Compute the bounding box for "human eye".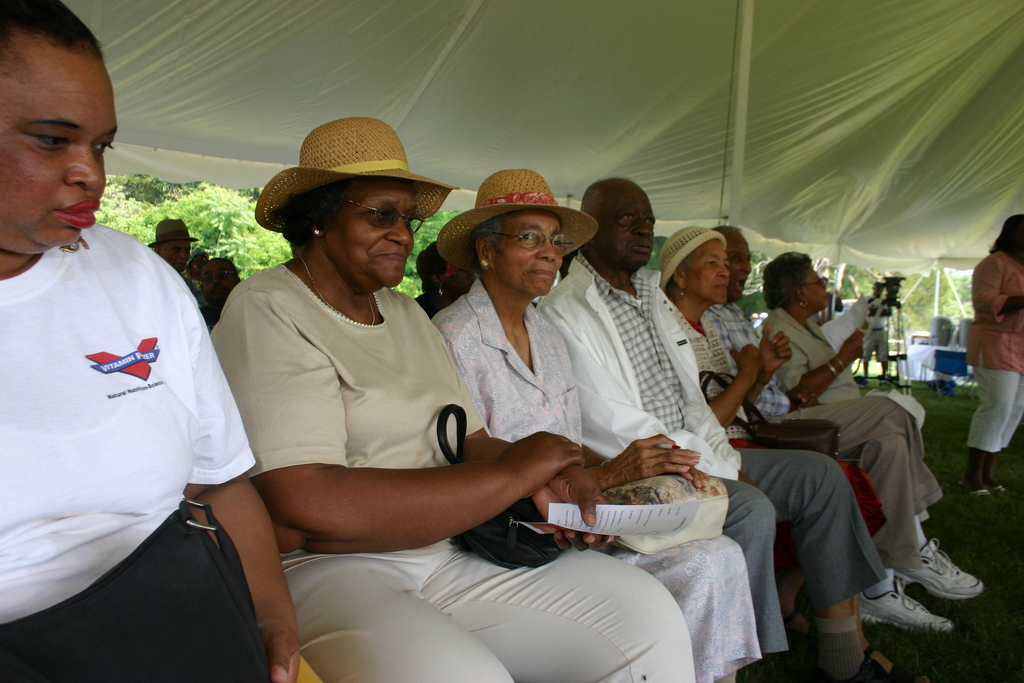
bbox=[724, 259, 732, 269].
